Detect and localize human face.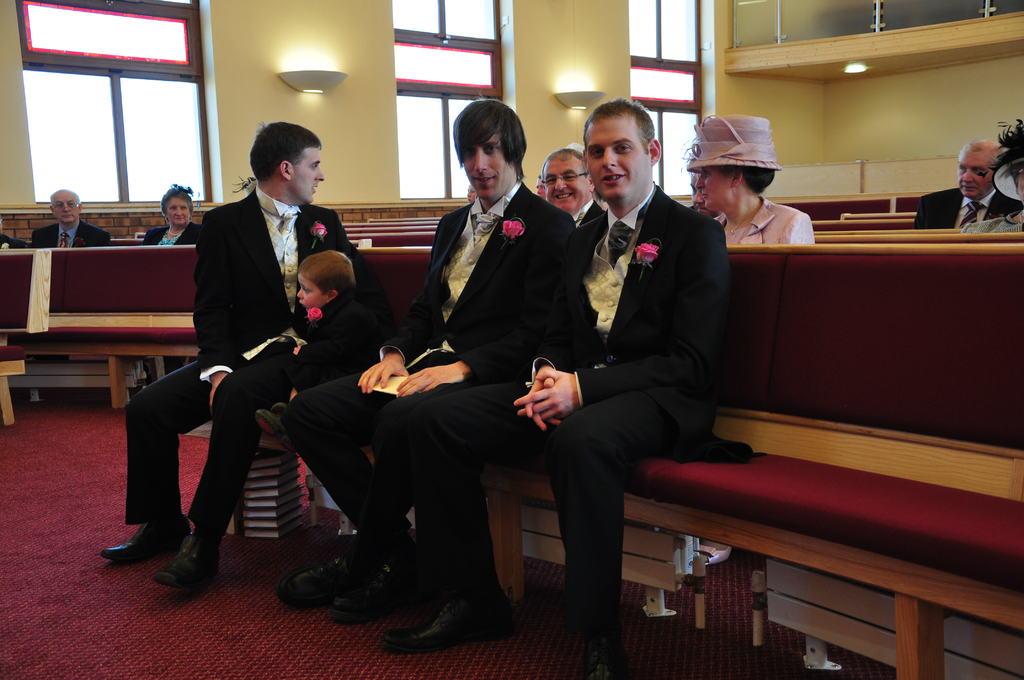
Localized at 53:196:77:220.
